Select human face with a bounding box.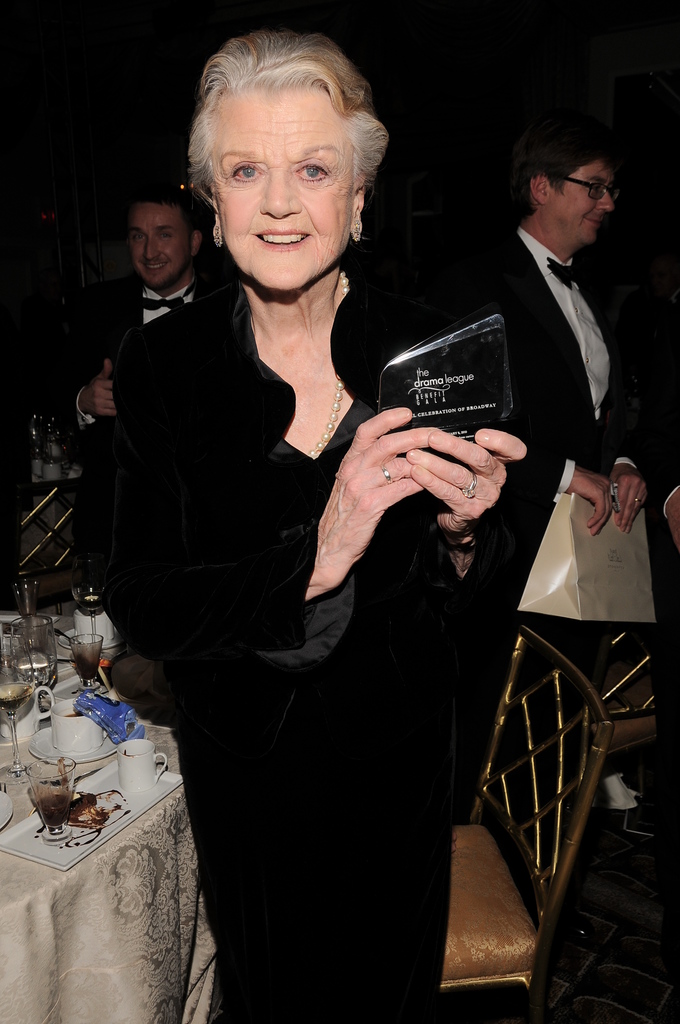
[125,200,189,286].
